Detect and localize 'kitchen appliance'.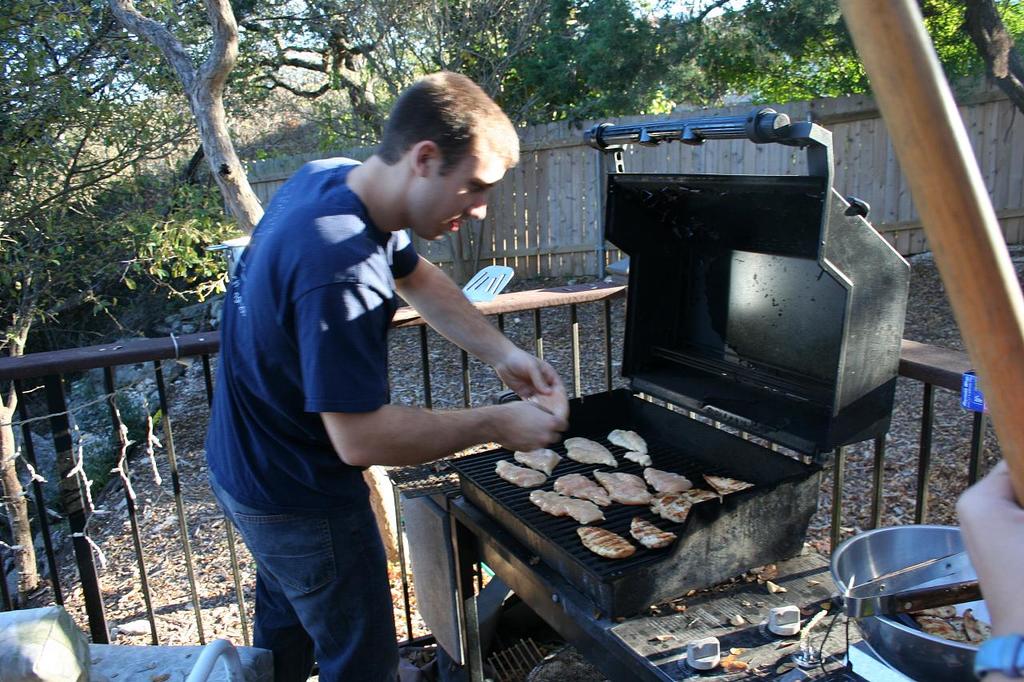
Localized at pyautogui.locateOnScreen(825, 522, 972, 681).
